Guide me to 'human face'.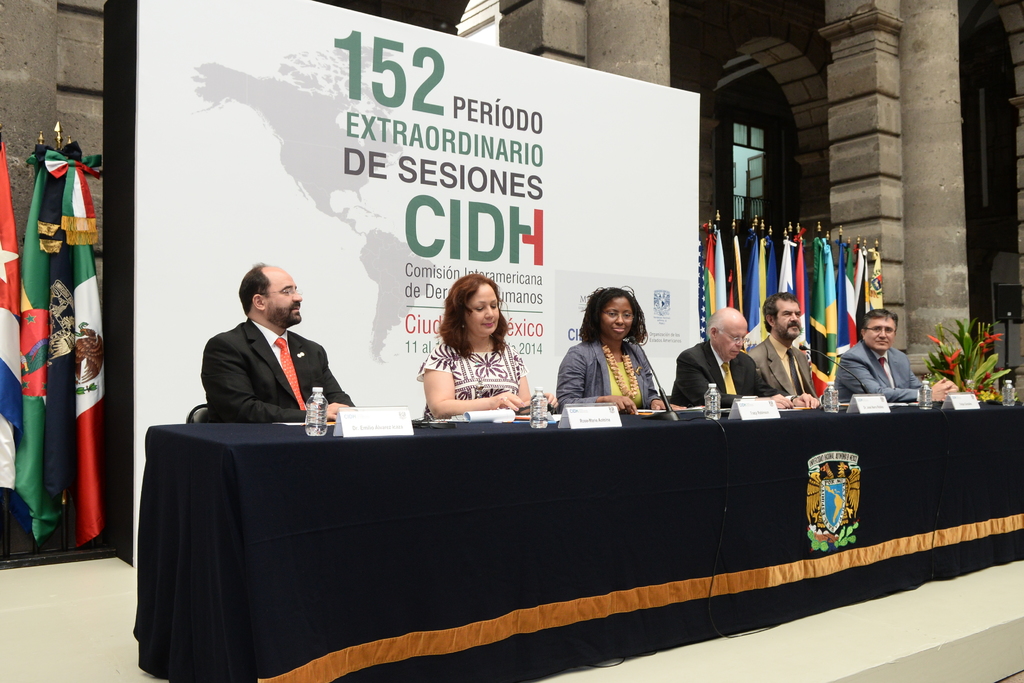
Guidance: bbox=[267, 267, 301, 325].
